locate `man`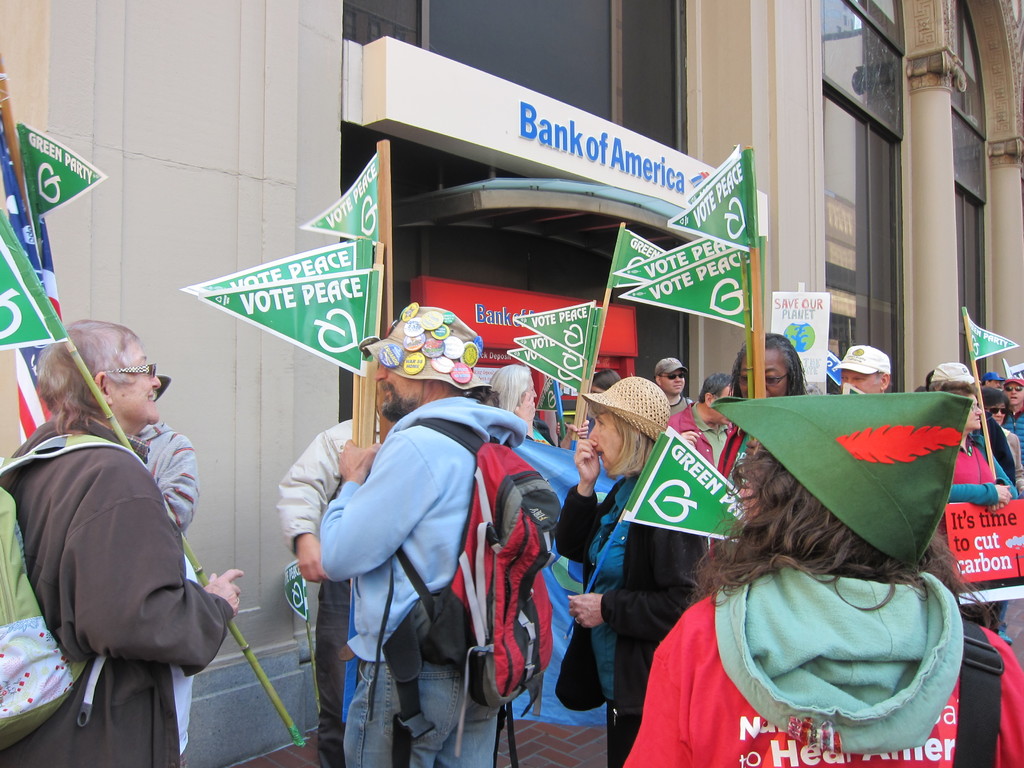
317 306 525 767
